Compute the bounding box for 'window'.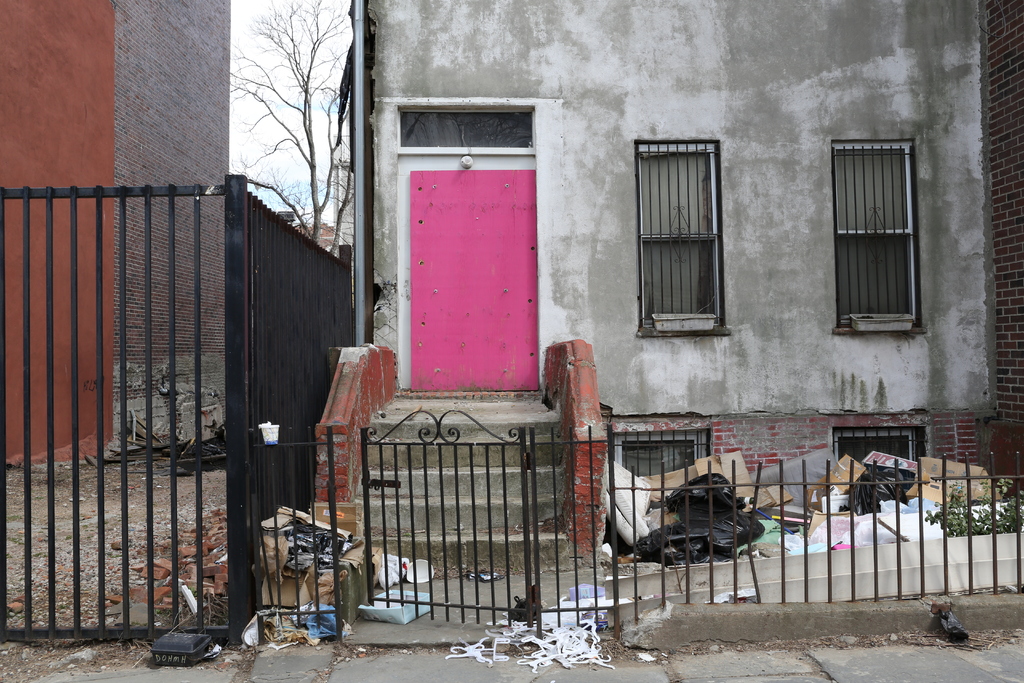
bbox=(639, 139, 744, 342).
